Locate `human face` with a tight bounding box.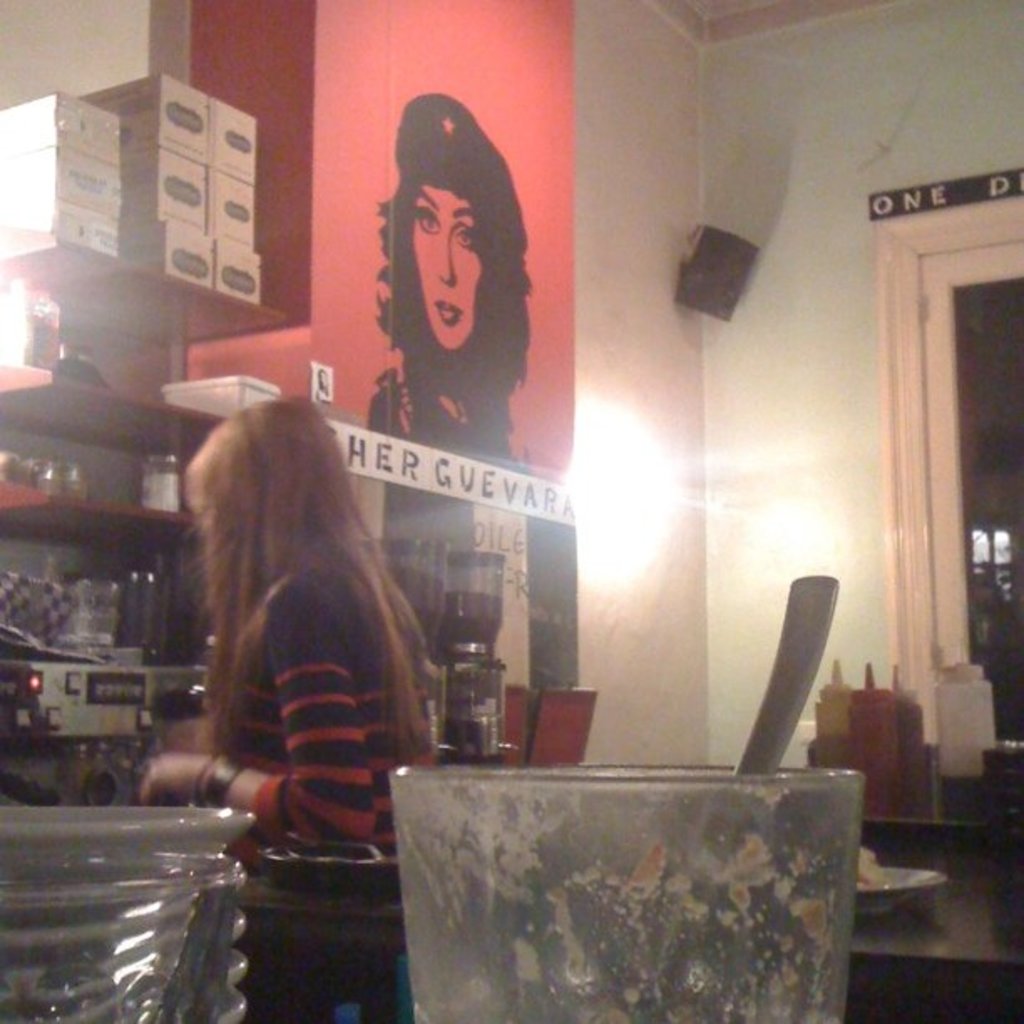
408:182:482:356.
